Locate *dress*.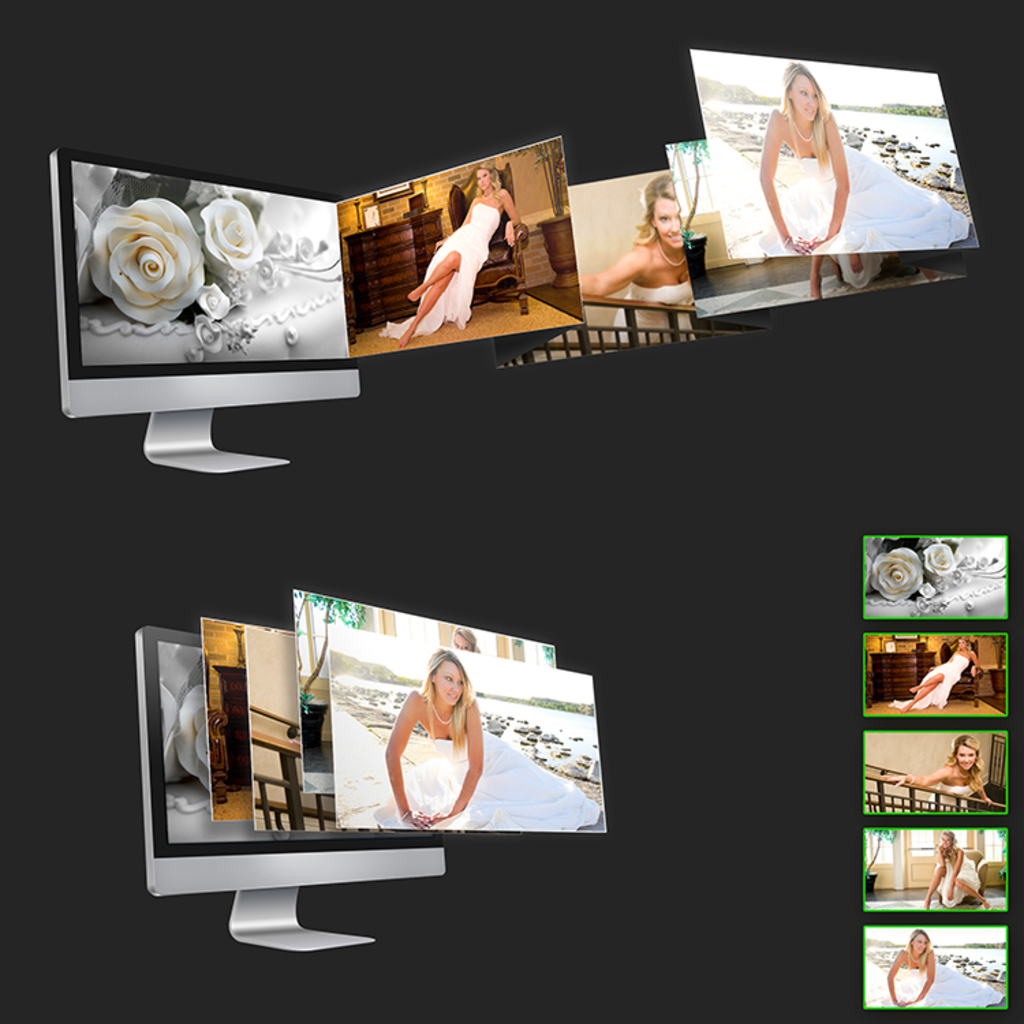
Bounding box: l=933, t=851, r=975, b=904.
